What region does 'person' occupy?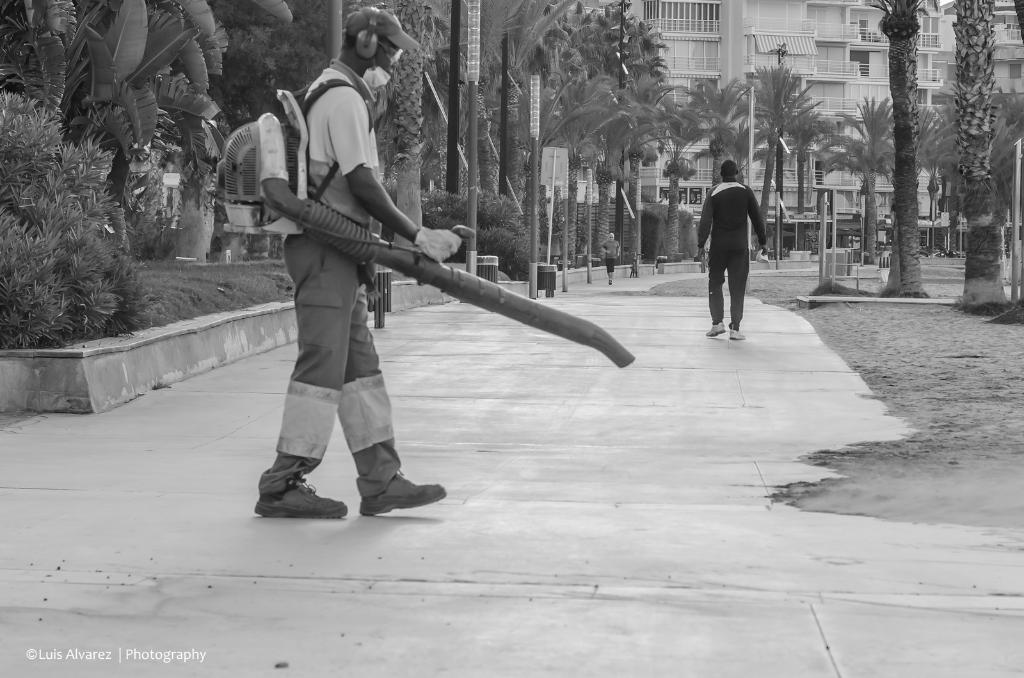
698,233,710,264.
